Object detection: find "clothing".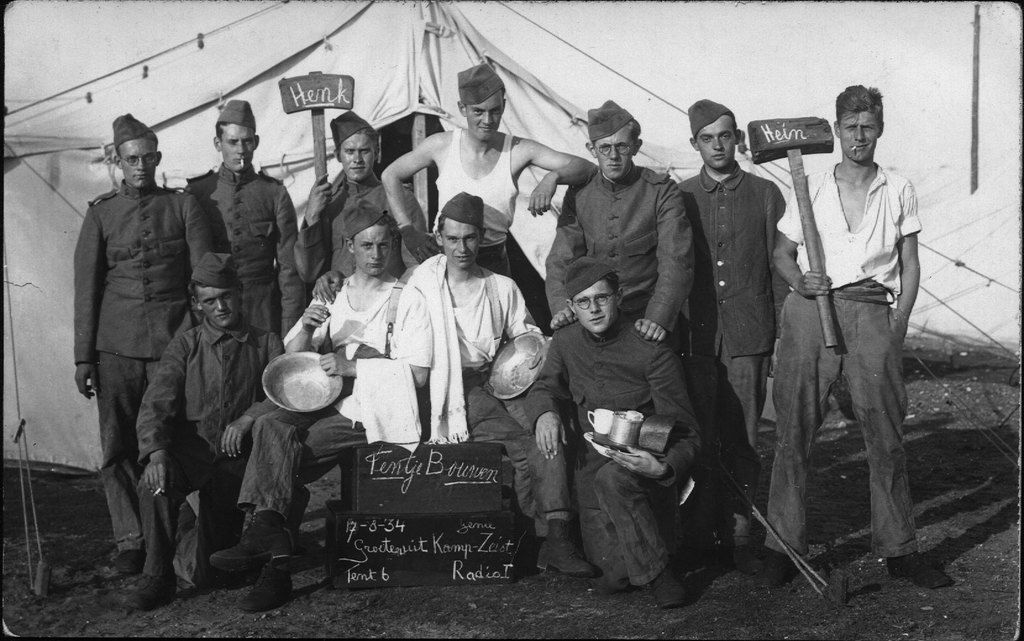
[261, 273, 428, 560].
